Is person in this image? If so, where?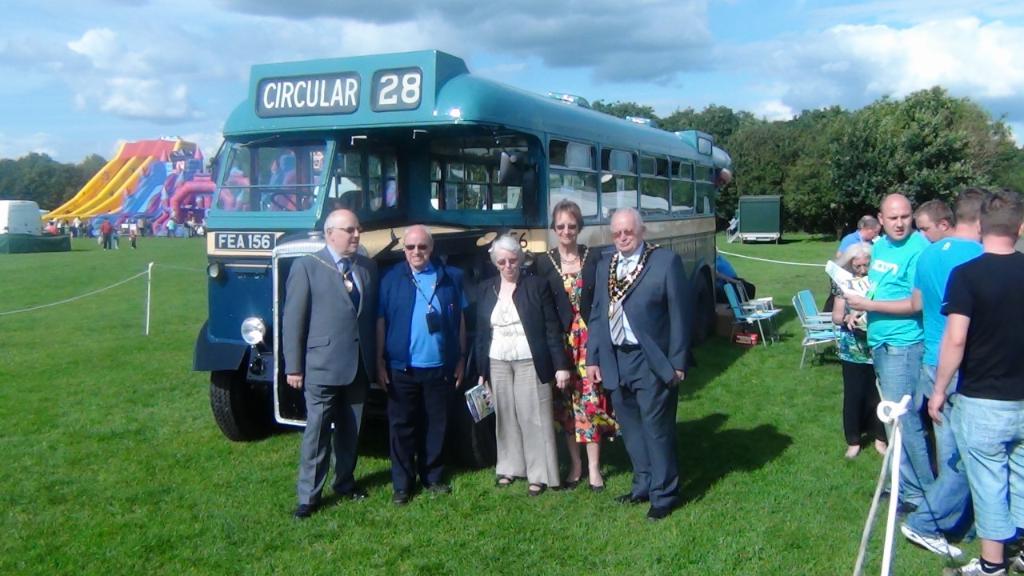
Yes, at region(901, 185, 974, 559).
